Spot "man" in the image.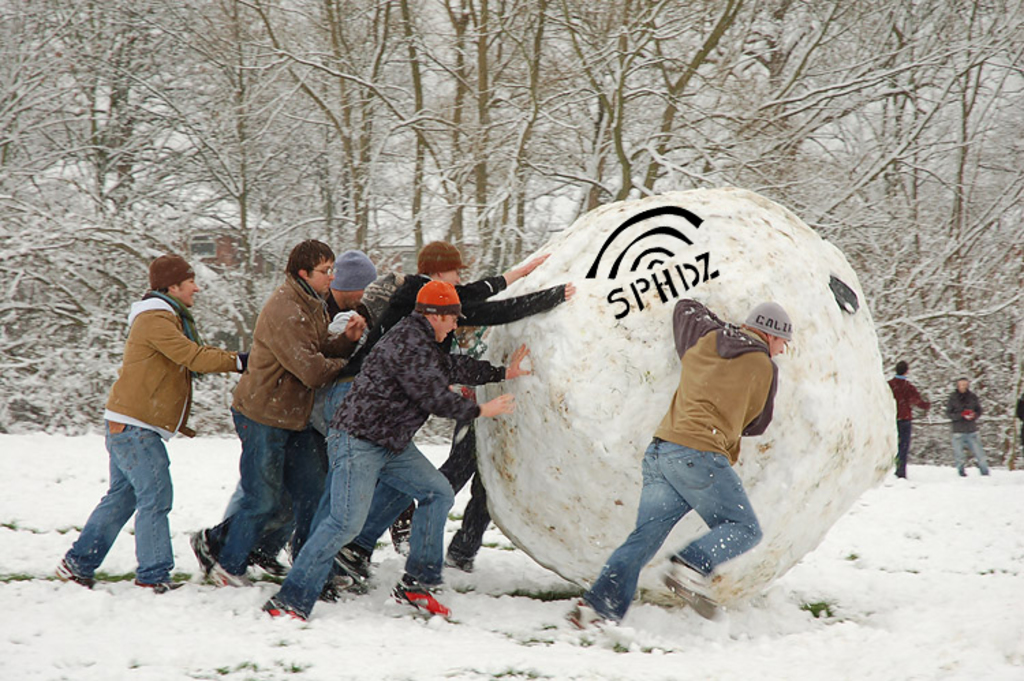
"man" found at rect(389, 323, 493, 575).
